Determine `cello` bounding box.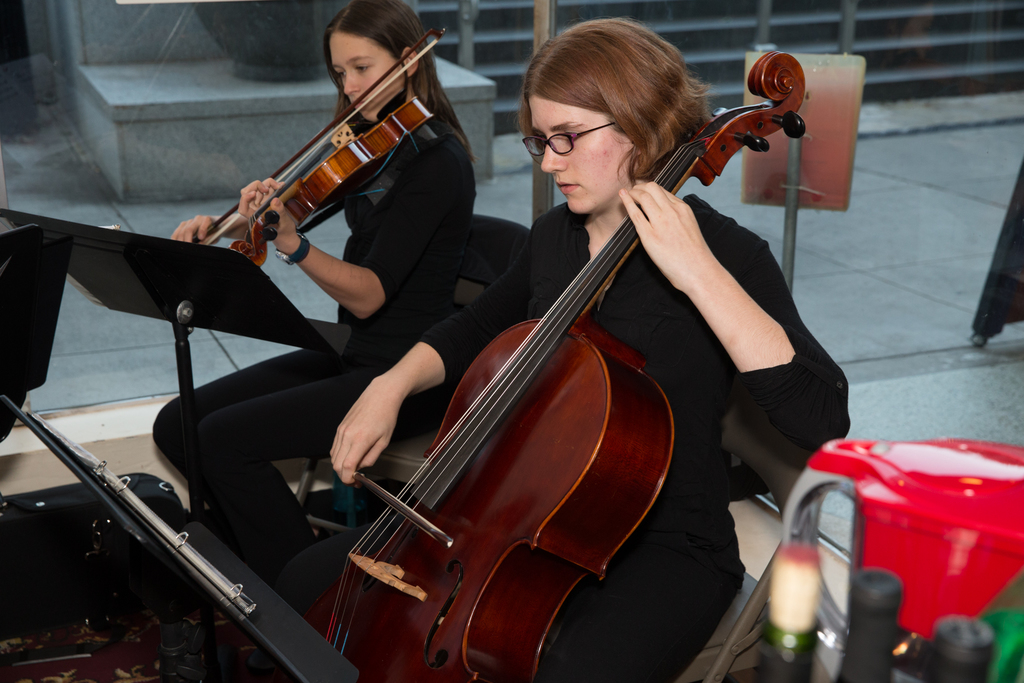
Determined: rect(193, 28, 444, 269).
